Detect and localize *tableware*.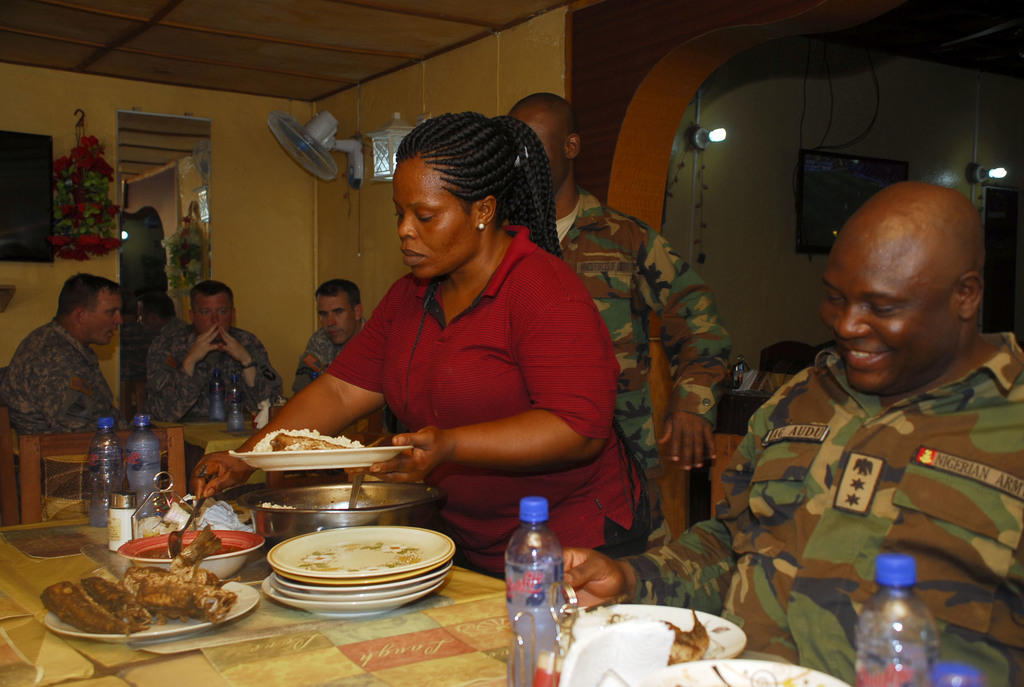
Localized at (120,532,265,576).
